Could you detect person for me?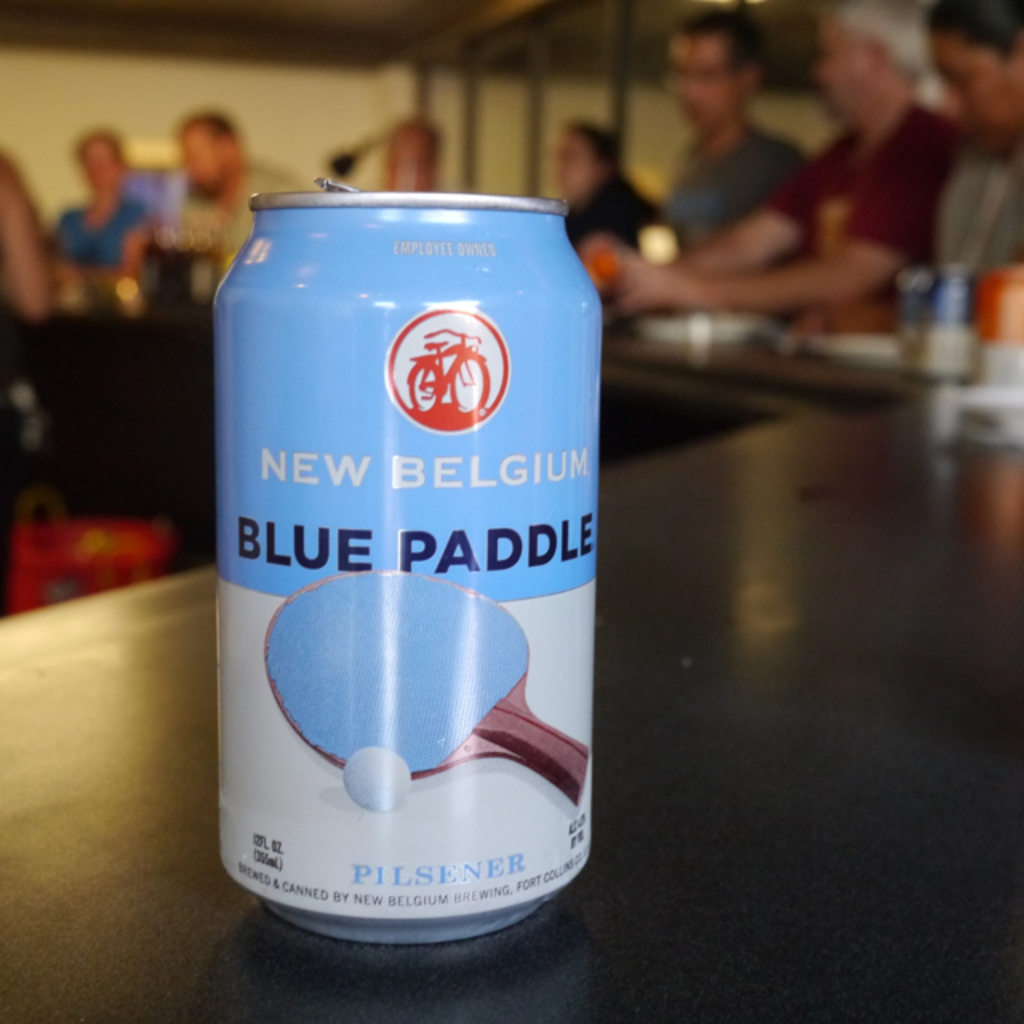
Detection result: [51,118,152,285].
